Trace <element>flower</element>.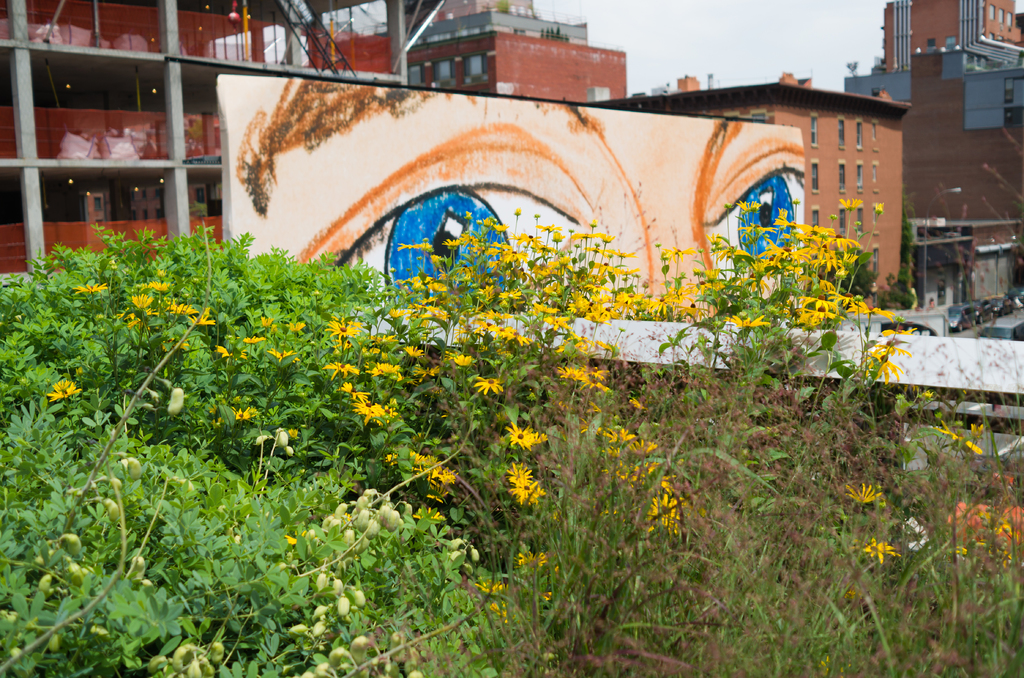
Traced to bbox=[284, 423, 303, 441].
